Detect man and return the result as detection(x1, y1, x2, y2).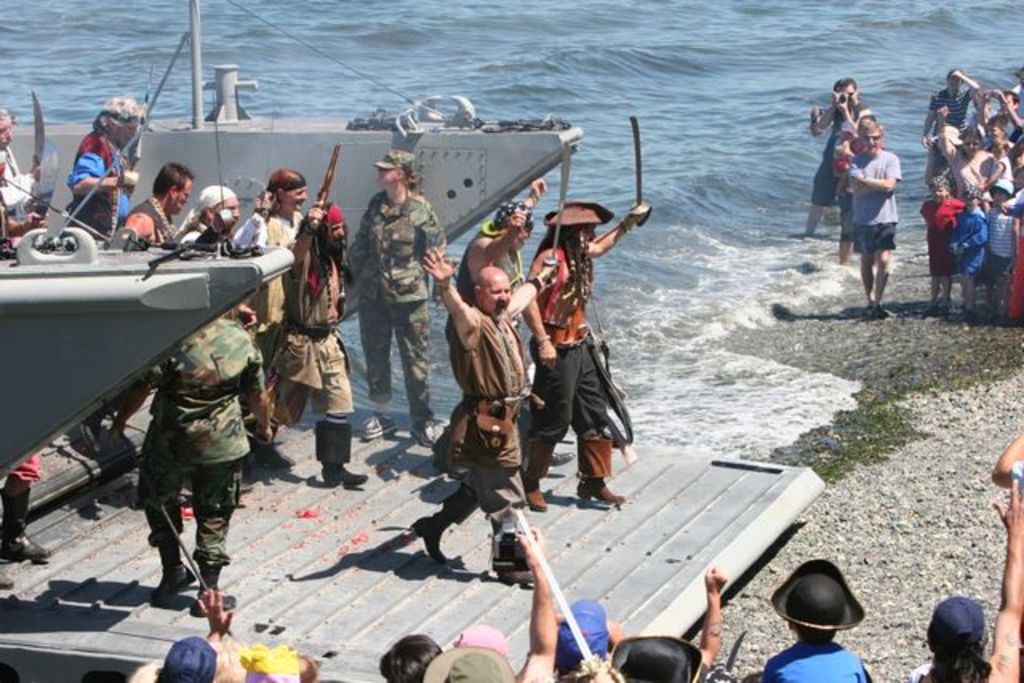
detection(910, 473, 1022, 681).
